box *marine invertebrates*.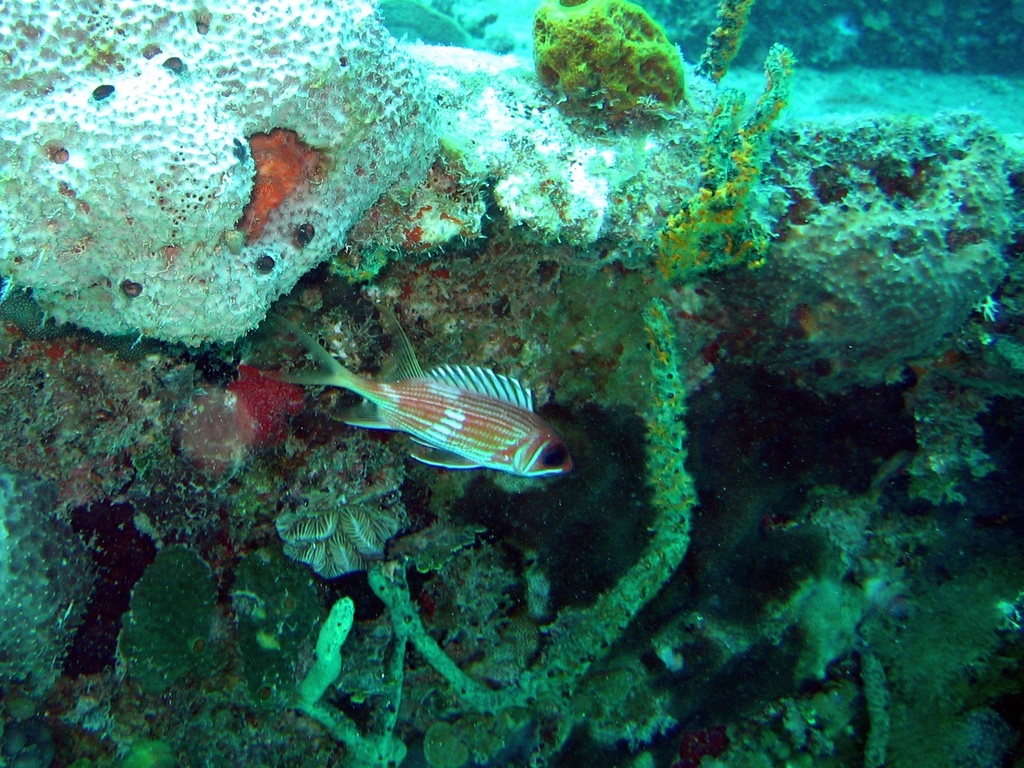
(left=4, top=276, right=82, bottom=344).
